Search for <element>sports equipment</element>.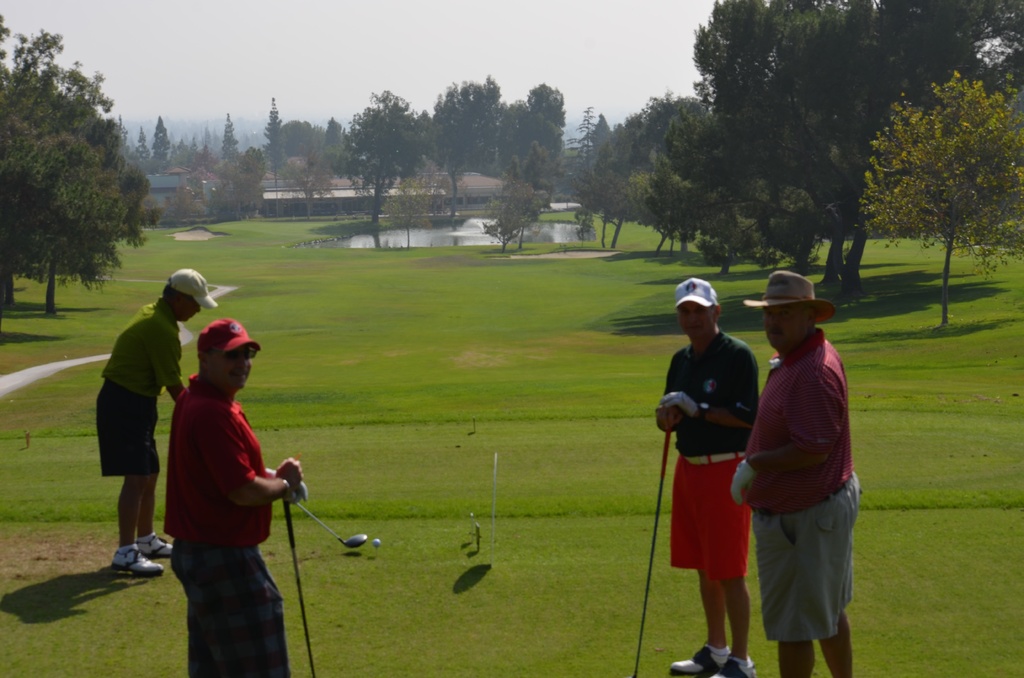
Found at bbox(283, 501, 314, 677).
